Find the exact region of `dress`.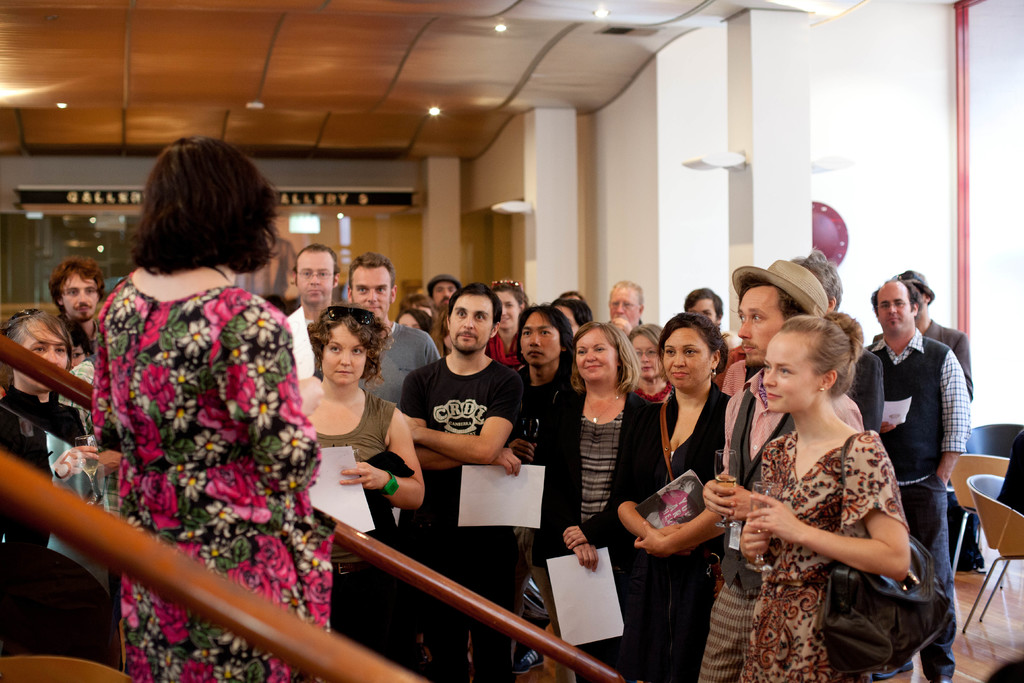
Exact region: 90,268,332,682.
